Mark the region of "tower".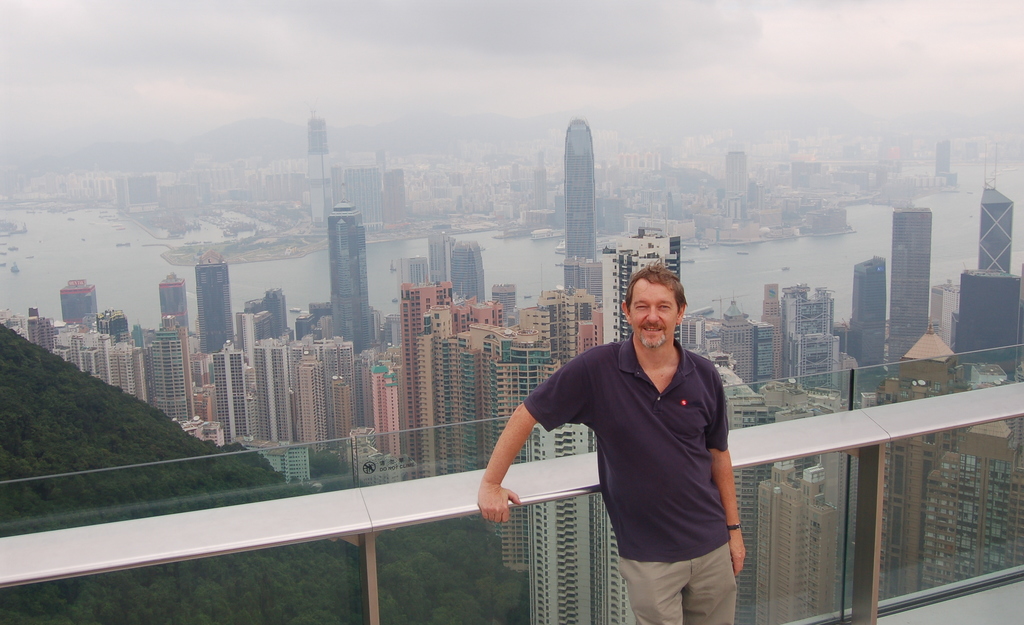
Region: bbox=(430, 226, 455, 285).
